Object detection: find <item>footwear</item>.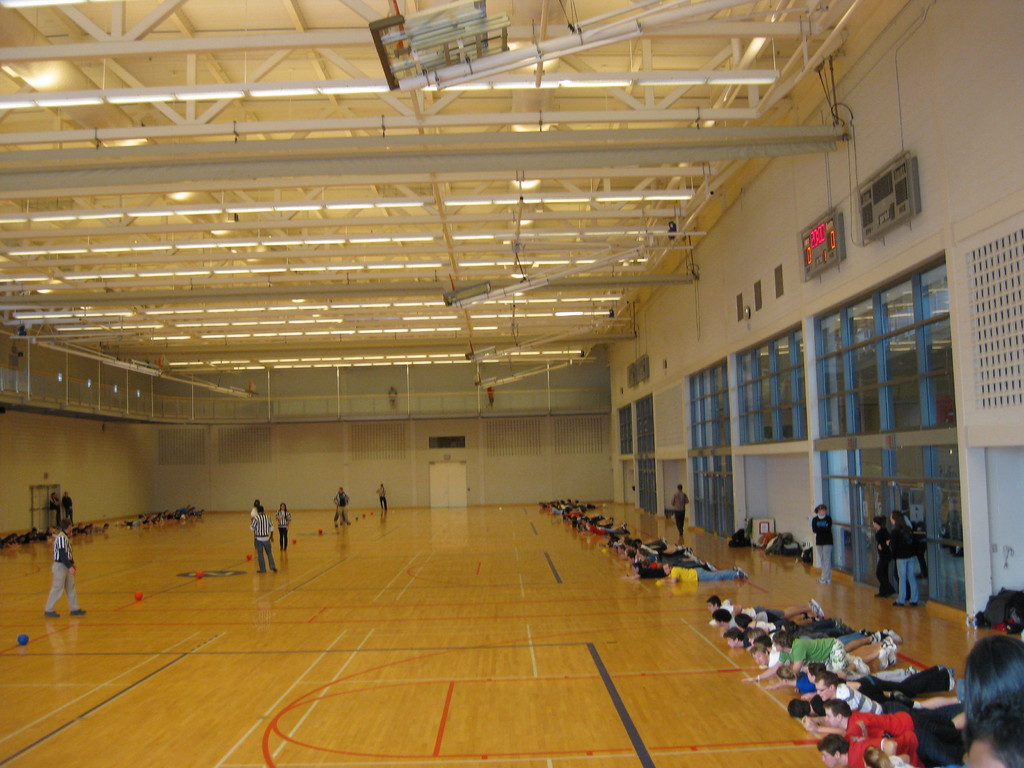
[x1=344, y1=519, x2=353, y2=530].
